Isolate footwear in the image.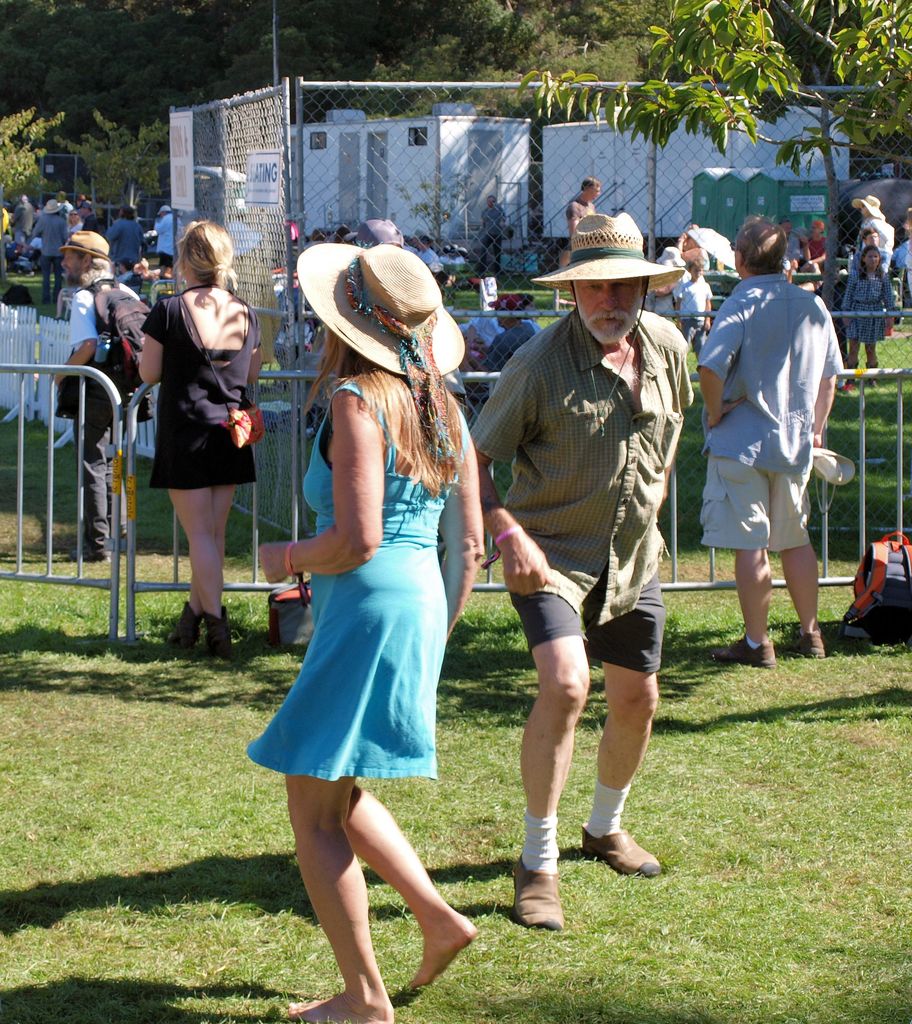
Isolated region: x1=585 y1=821 x2=660 y2=877.
